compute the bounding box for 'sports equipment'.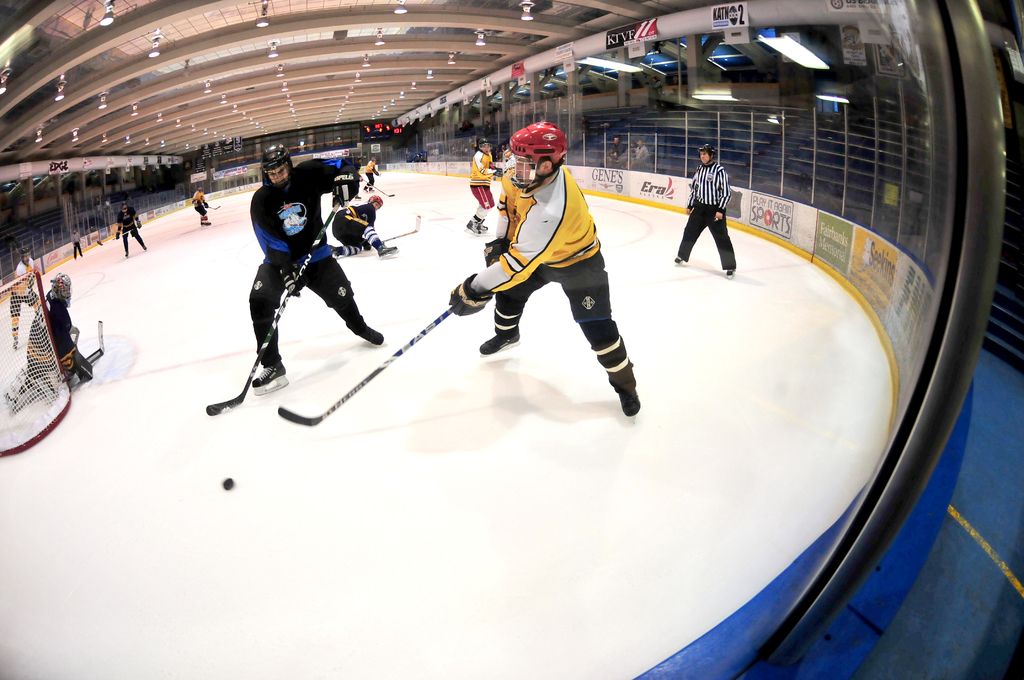
region(136, 220, 143, 227).
